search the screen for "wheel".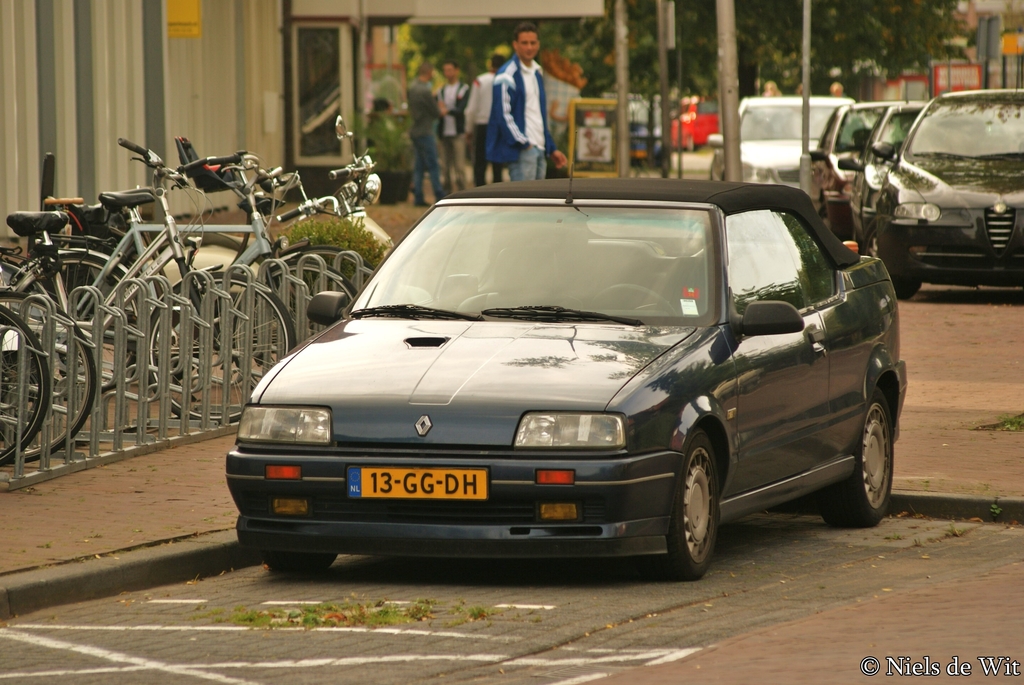
Found at 248 245 375 374.
